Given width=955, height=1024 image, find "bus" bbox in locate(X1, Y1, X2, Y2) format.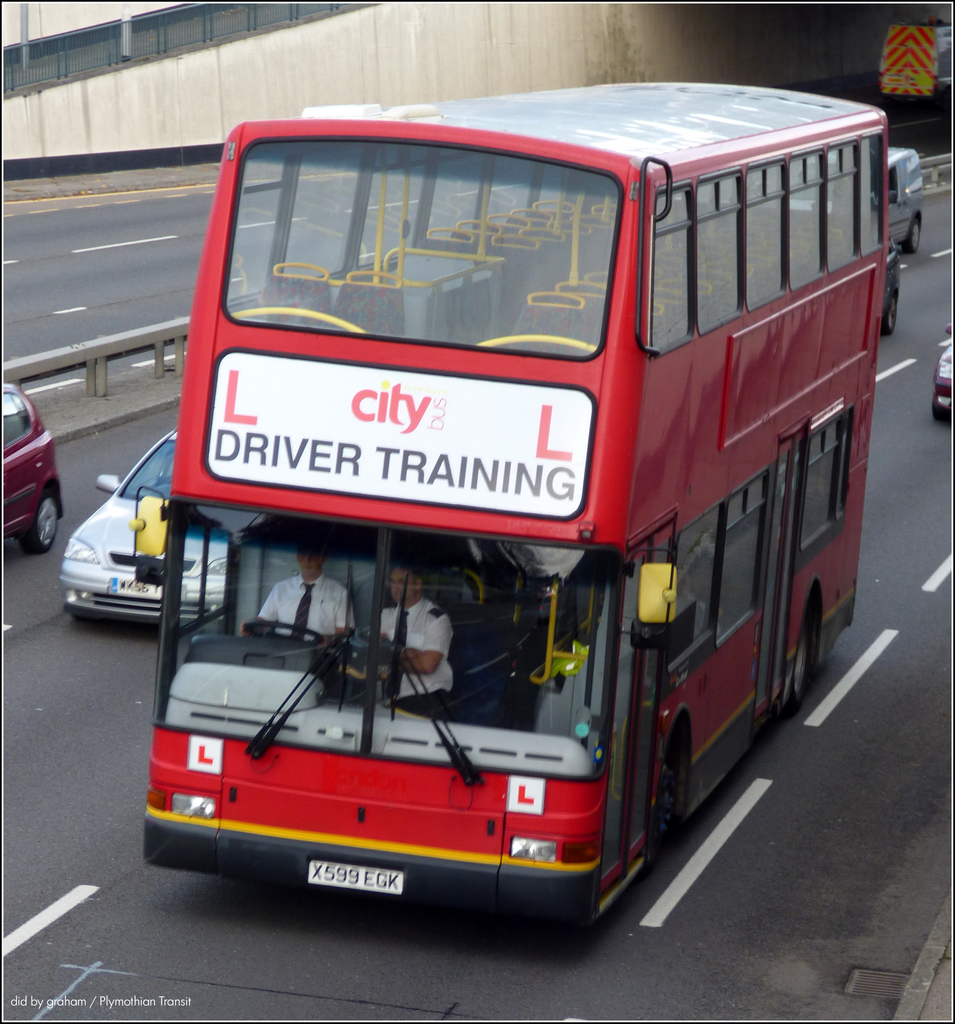
locate(131, 77, 893, 956).
